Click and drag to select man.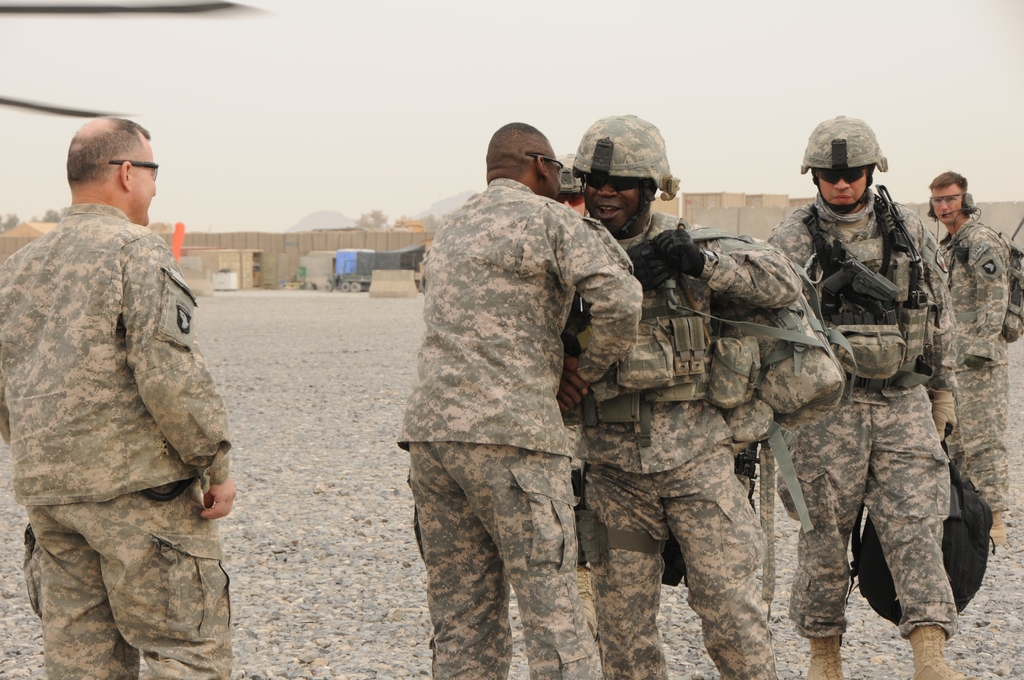
Selection: x1=924 y1=171 x2=1014 y2=541.
